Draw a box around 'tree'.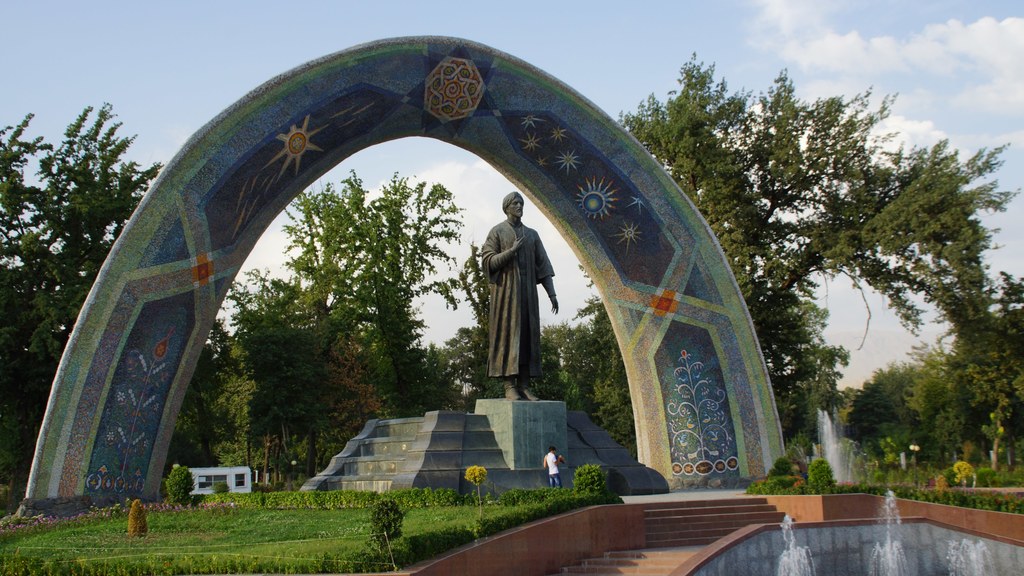
[x1=948, y1=261, x2=1023, y2=471].
